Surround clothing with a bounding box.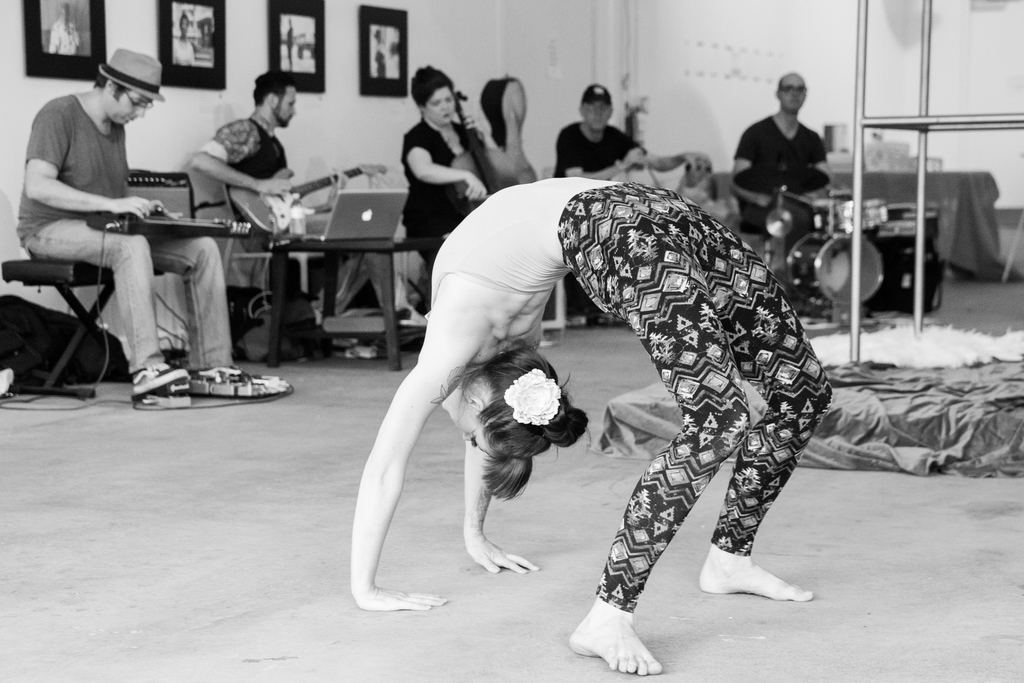
374,36,390,74.
